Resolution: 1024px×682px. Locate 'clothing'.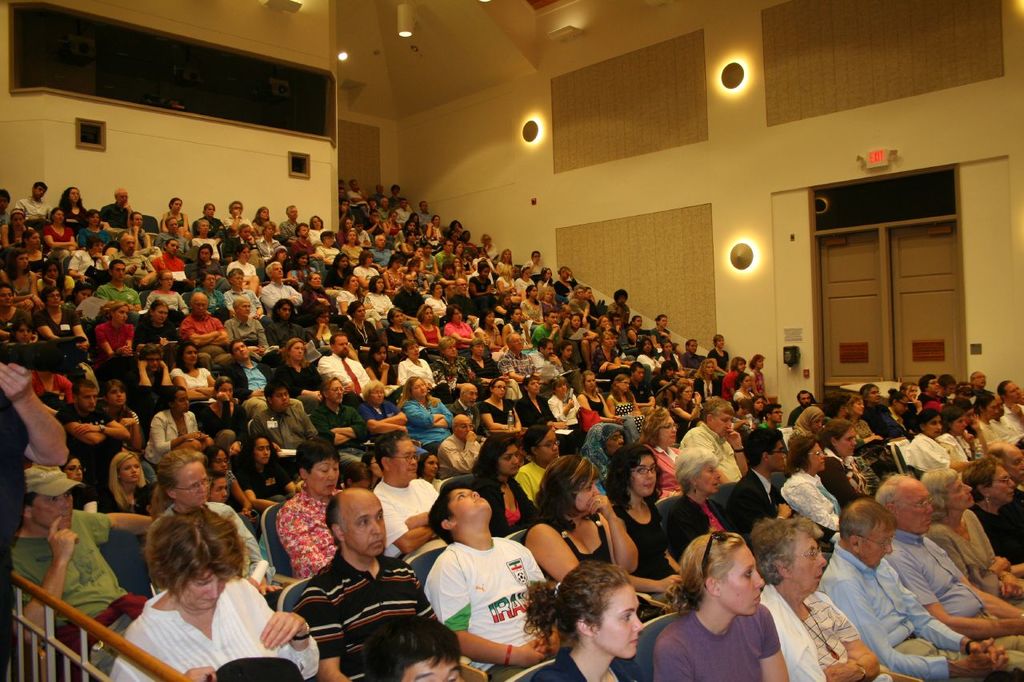
box(498, 259, 520, 277).
